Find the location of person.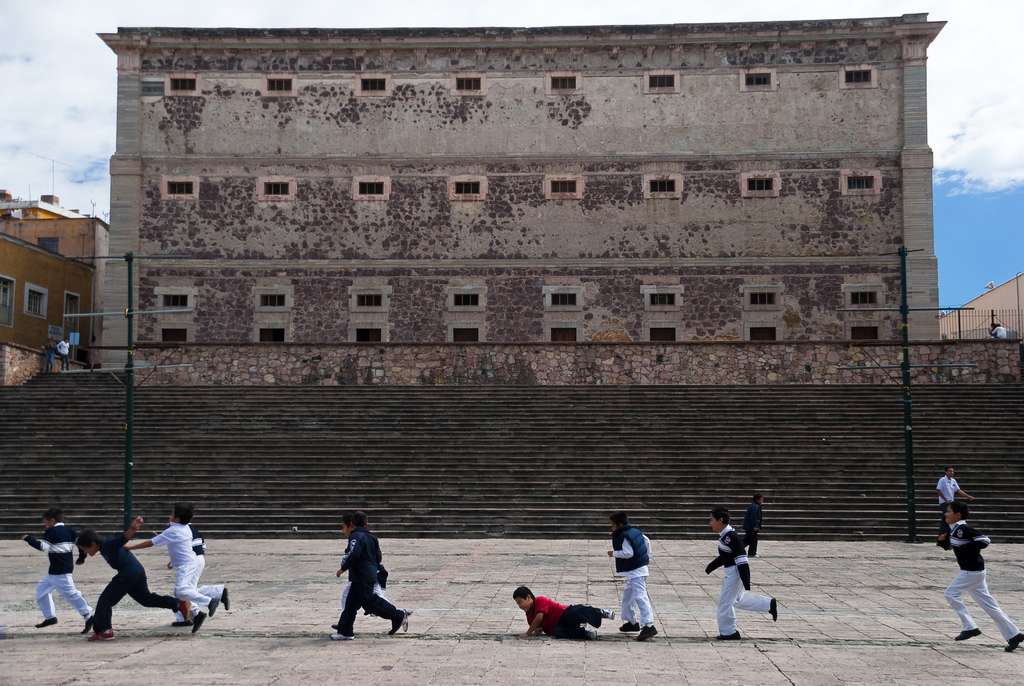
Location: BBox(35, 341, 61, 381).
